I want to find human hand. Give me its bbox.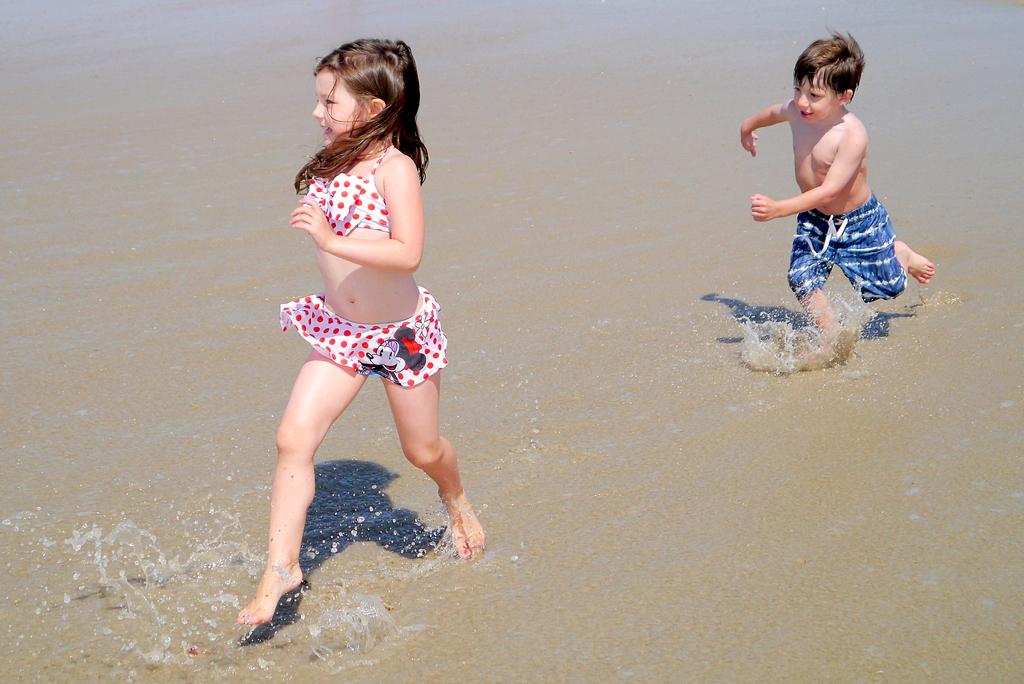
<region>748, 190, 776, 221</region>.
